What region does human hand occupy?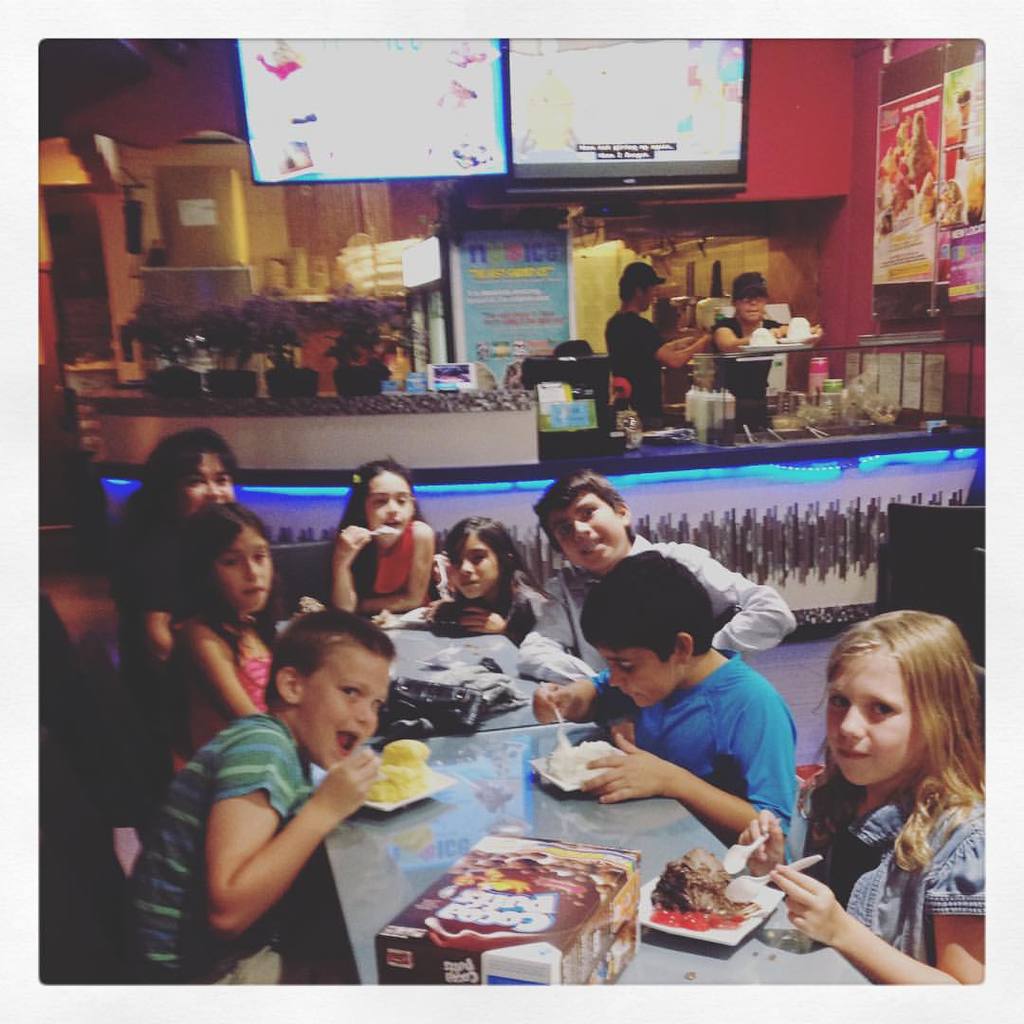
left=532, top=682, right=578, bottom=728.
